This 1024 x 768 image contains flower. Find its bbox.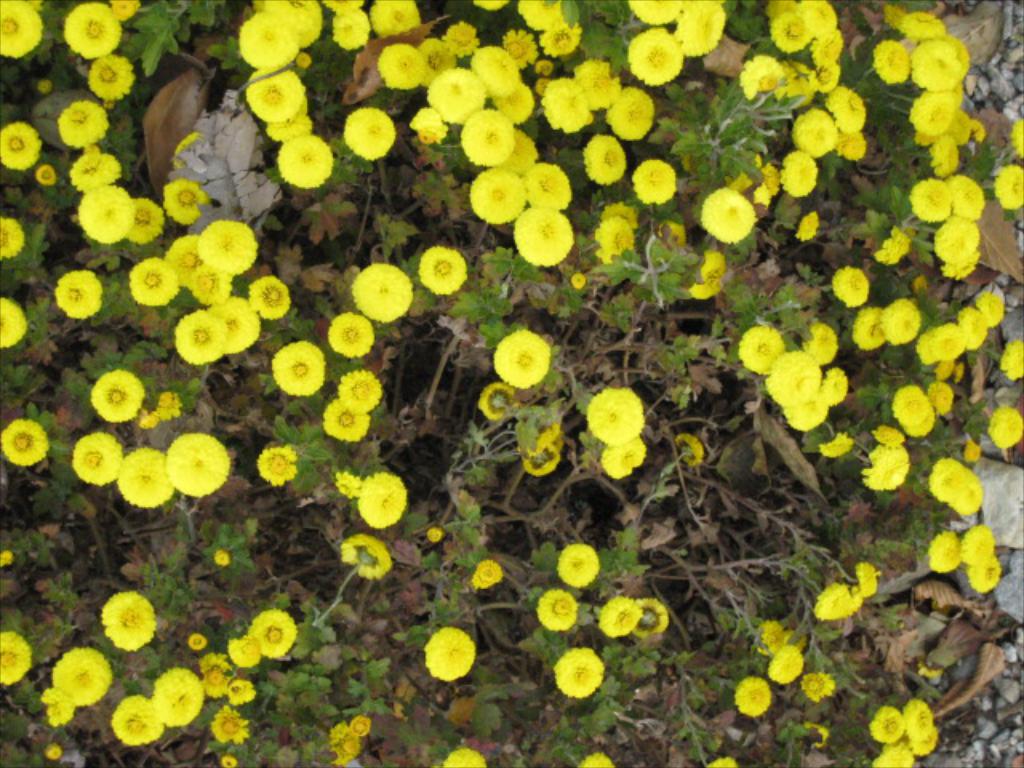
<box>994,342,1022,384</box>.
